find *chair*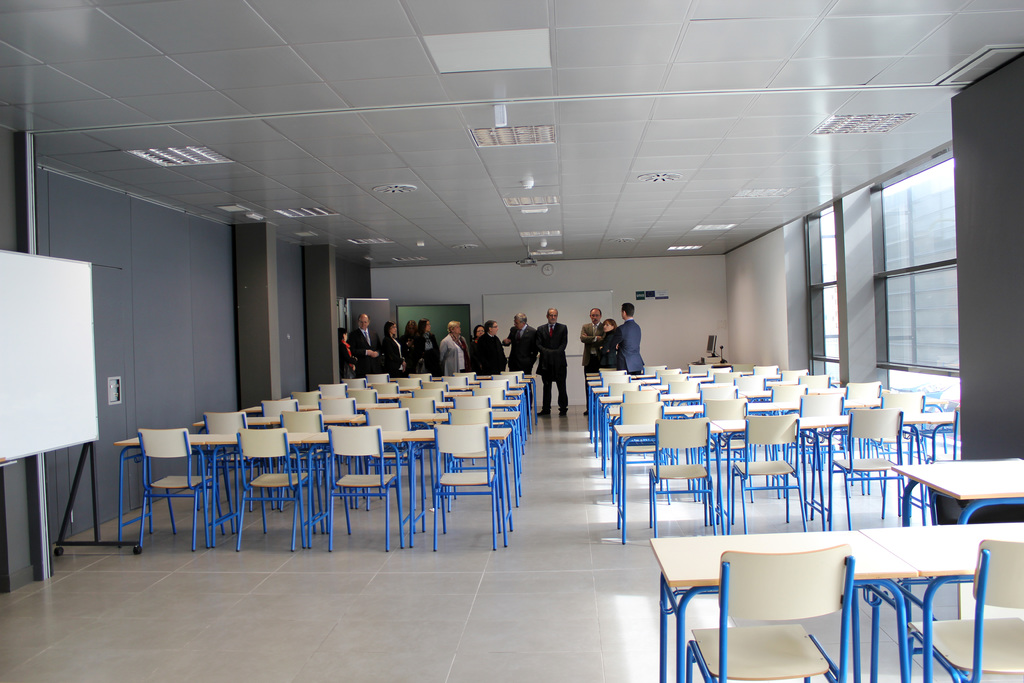
832:410:911:529
